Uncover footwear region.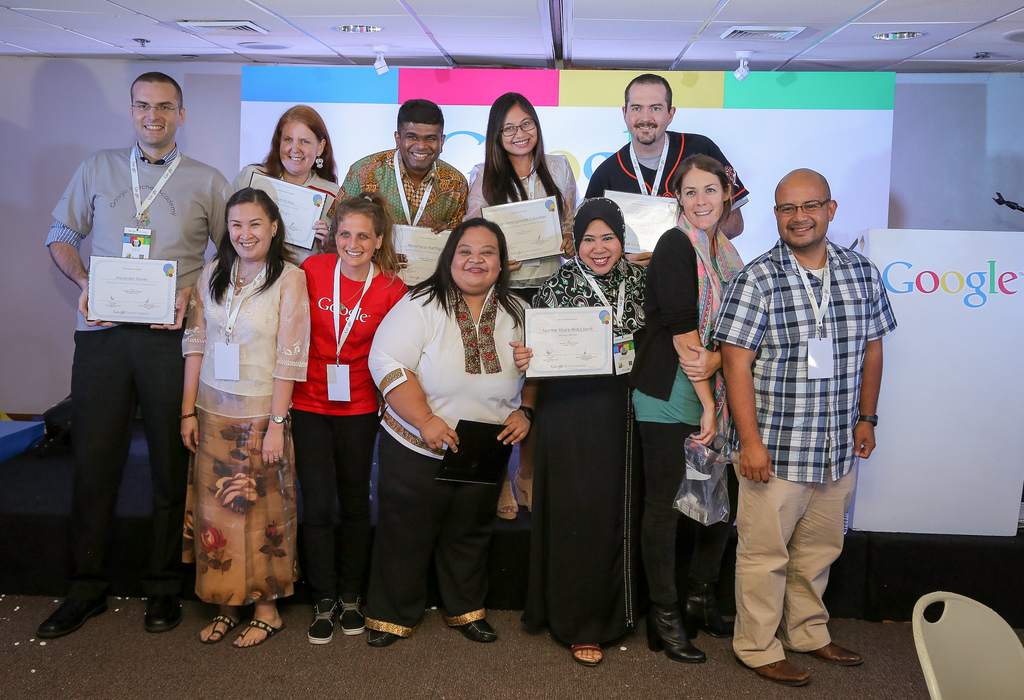
Uncovered: 312 598 337 643.
